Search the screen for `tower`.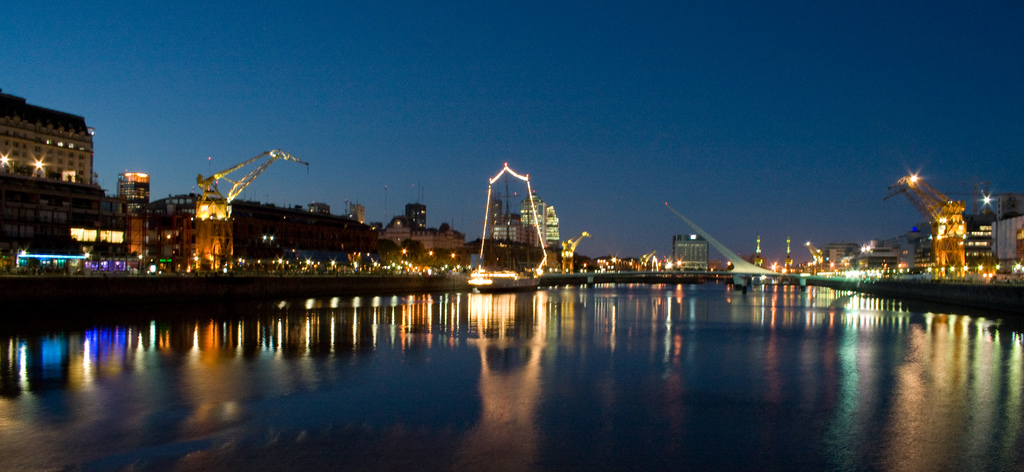
Found at x1=671, y1=227, x2=703, y2=272.
